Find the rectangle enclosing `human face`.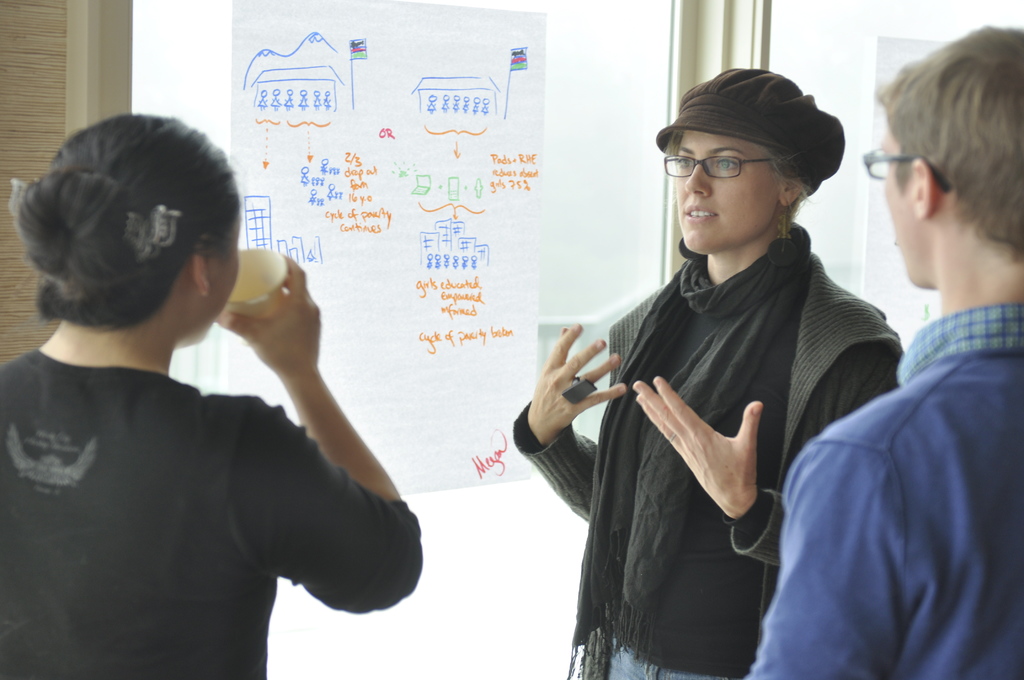
[left=676, top=133, right=776, bottom=253].
